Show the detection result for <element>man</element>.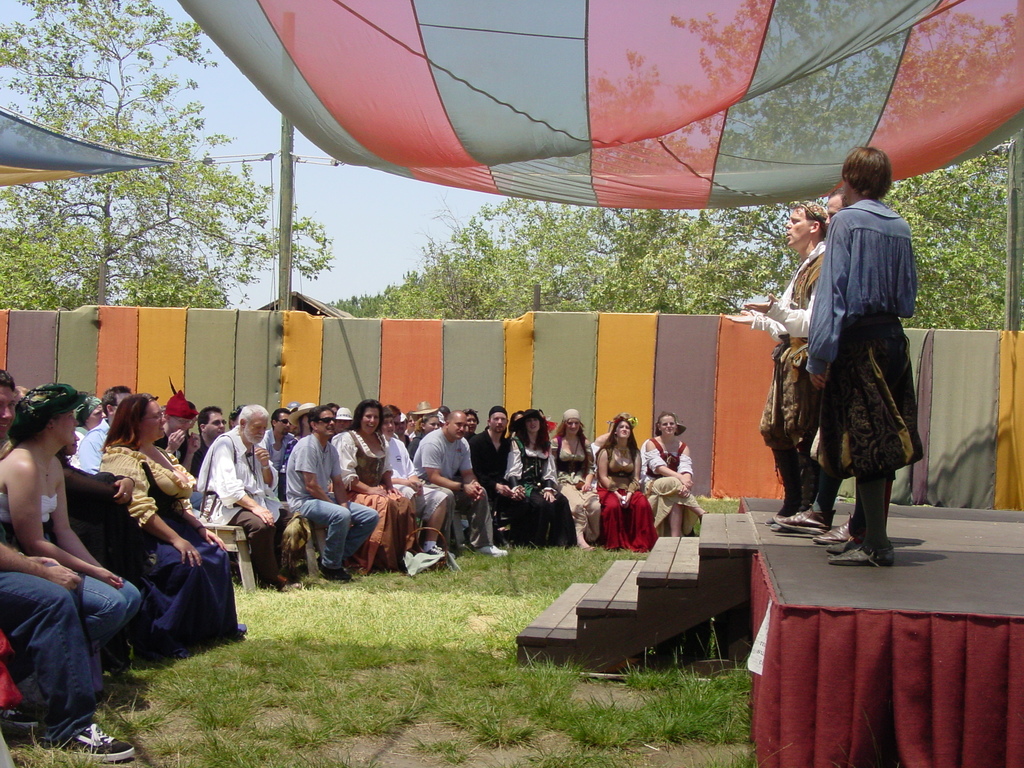
[x1=413, y1=413, x2=506, y2=563].
